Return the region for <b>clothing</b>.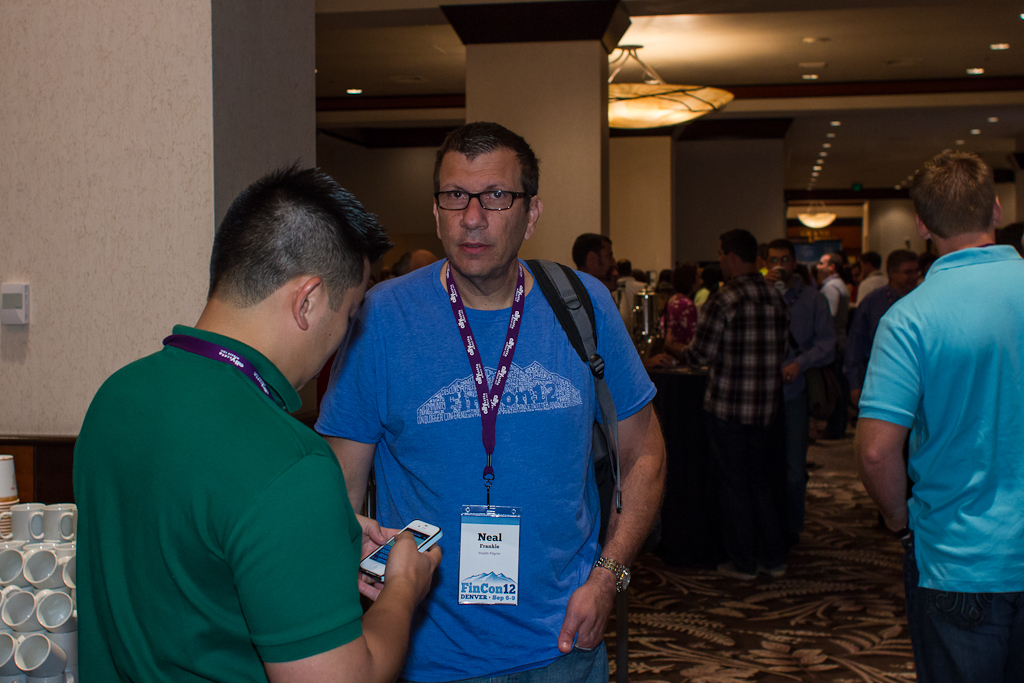
[left=615, top=274, right=642, bottom=335].
